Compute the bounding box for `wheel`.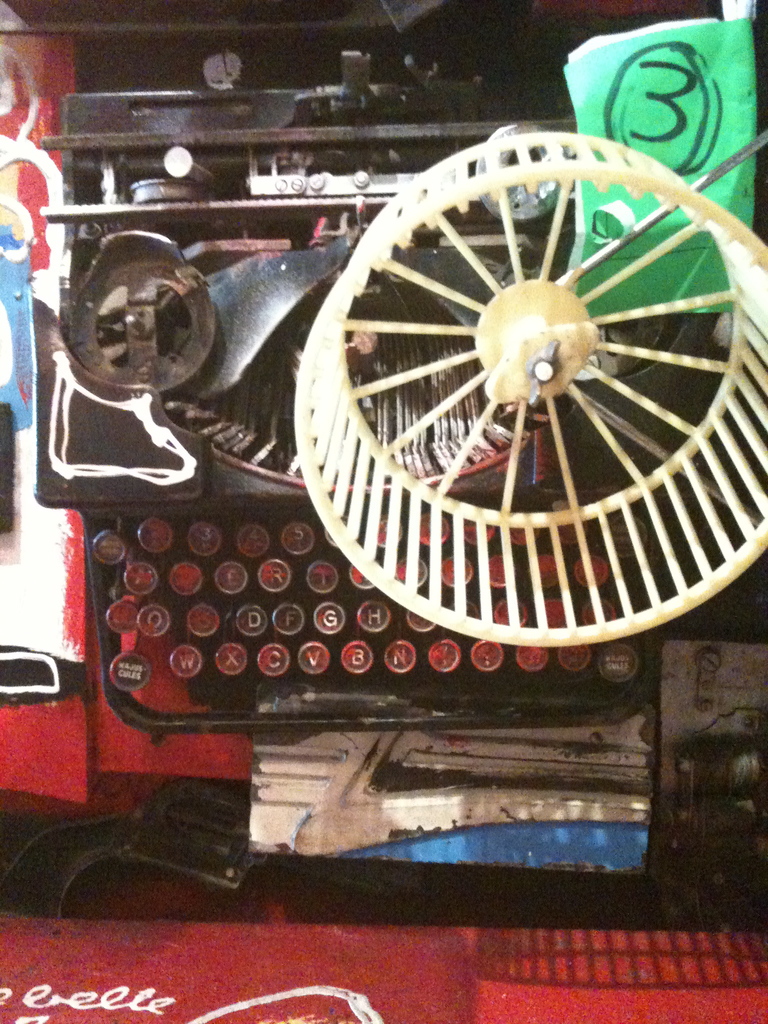
bbox(294, 129, 767, 646).
